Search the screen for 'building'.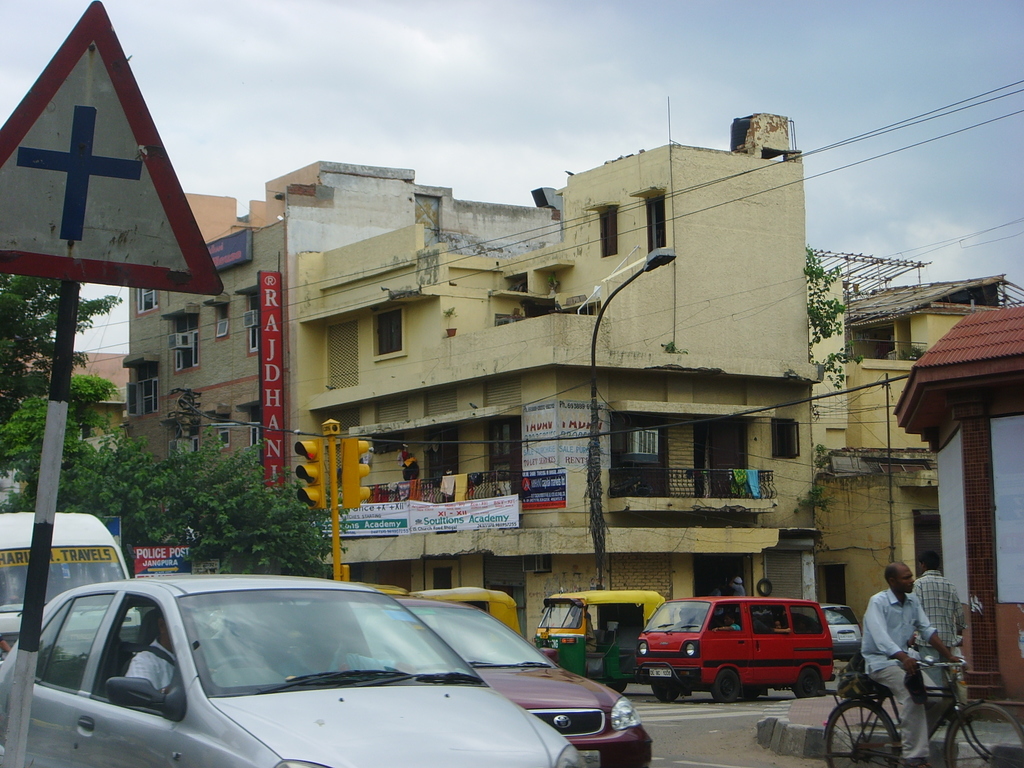
Found at (814,271,1019,632).
